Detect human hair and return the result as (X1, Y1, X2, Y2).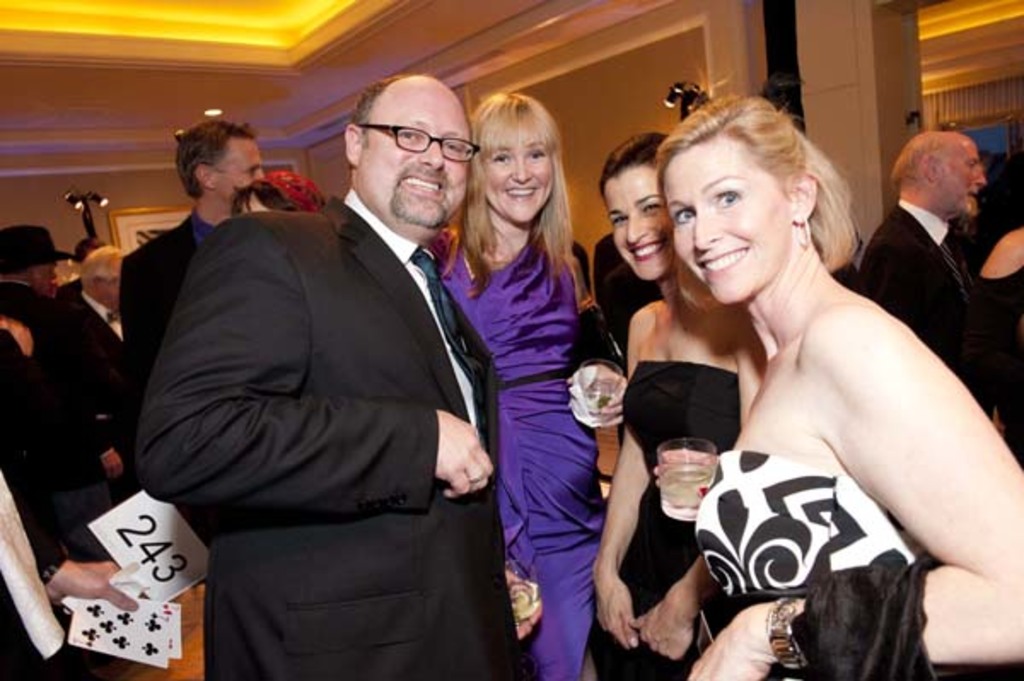
(451, 80, 580, 297).
